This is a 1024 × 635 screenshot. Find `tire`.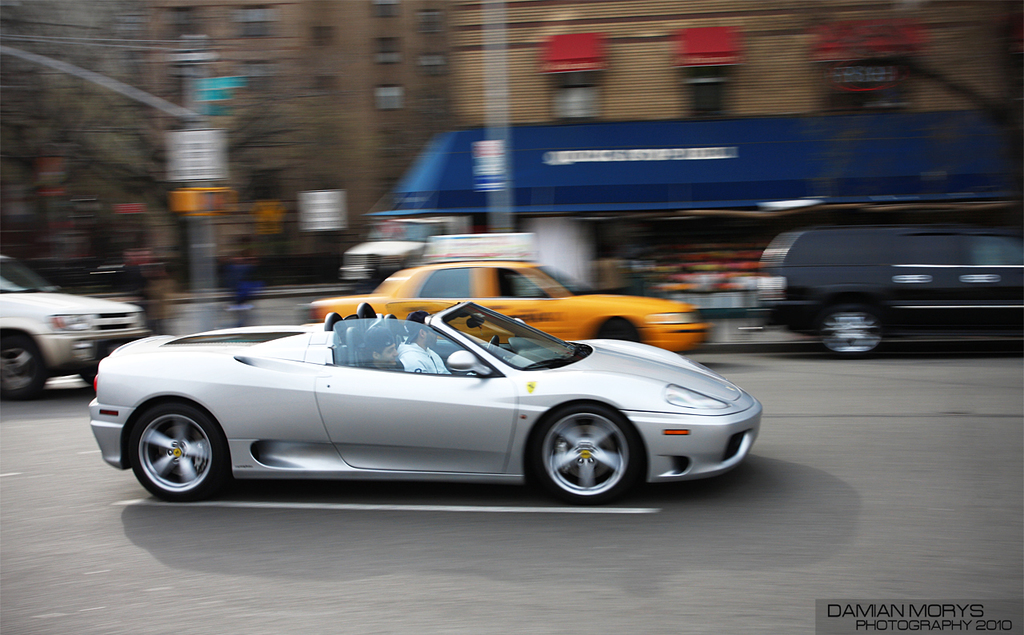
Bounding box: 811,303,885,365.
